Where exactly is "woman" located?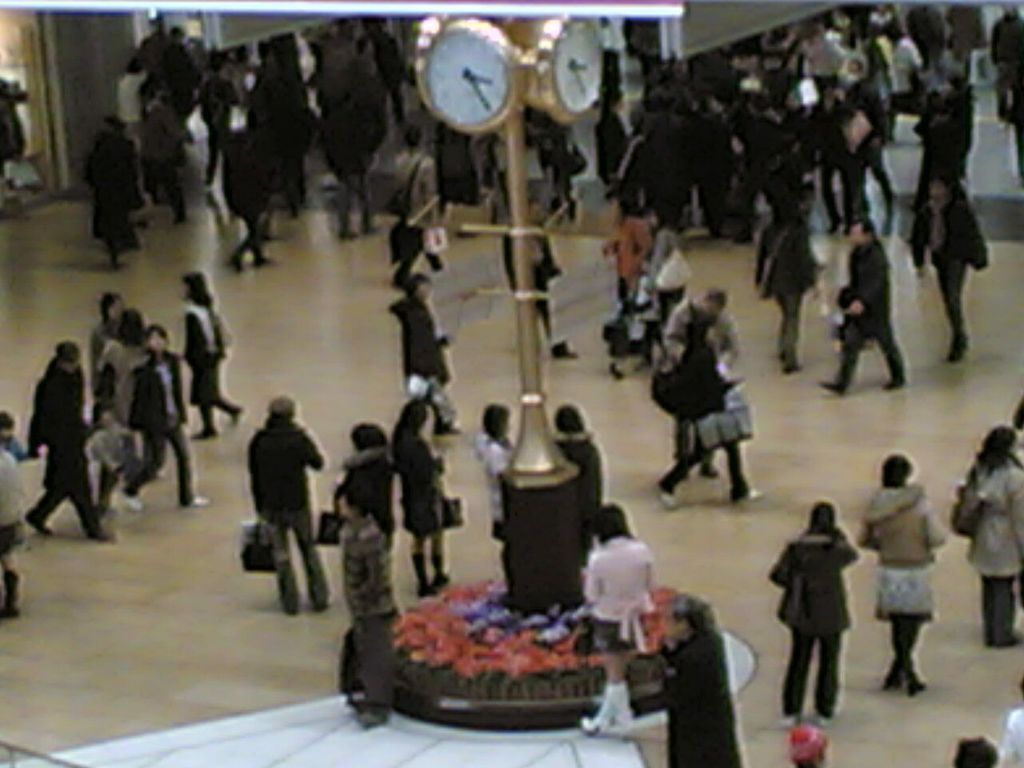
Its bounding box is 181 271 243 442.
